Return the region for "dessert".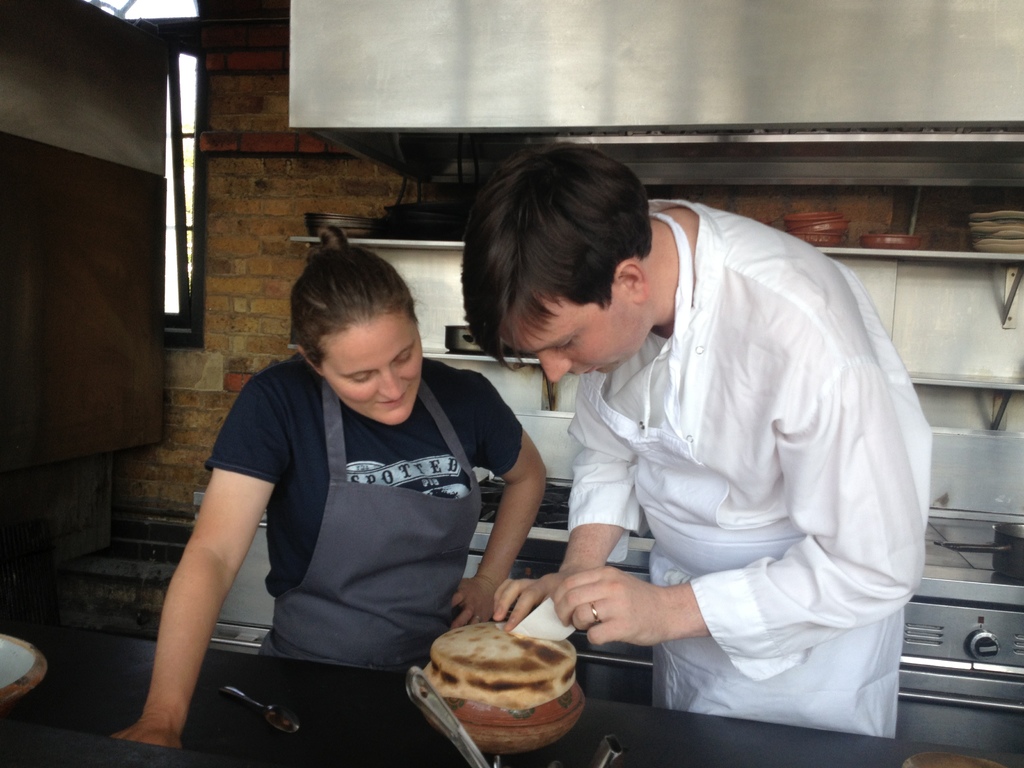
detection(399, 618, 584, 762).
